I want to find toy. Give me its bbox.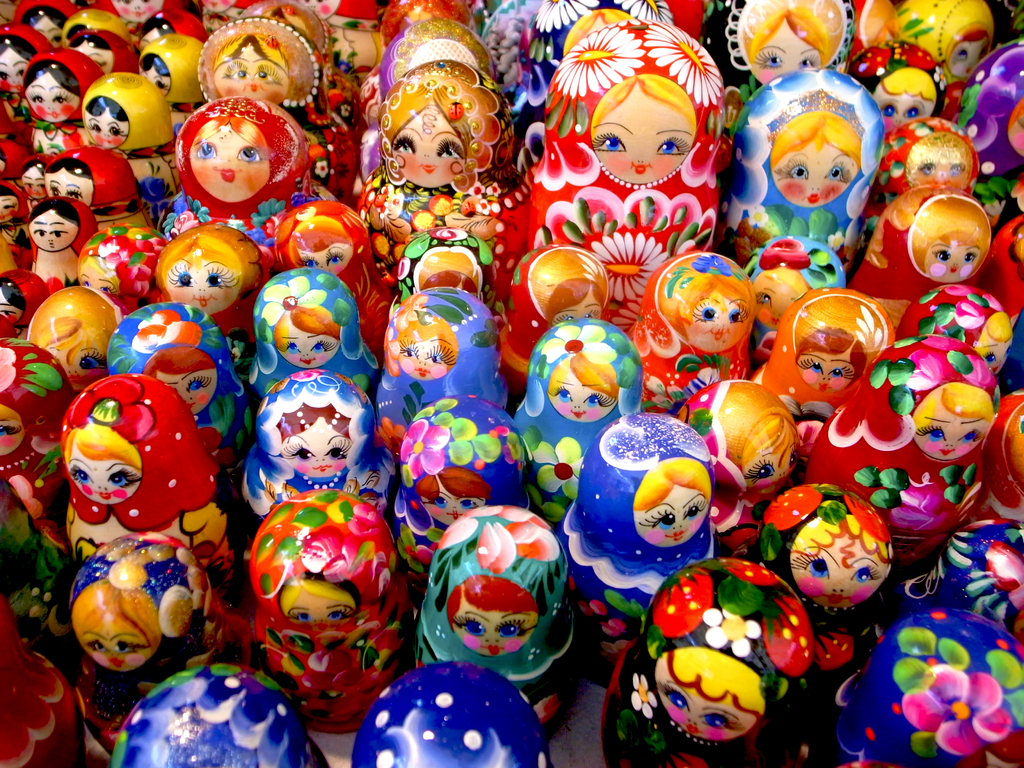
box(361, 16, 513, 116).
